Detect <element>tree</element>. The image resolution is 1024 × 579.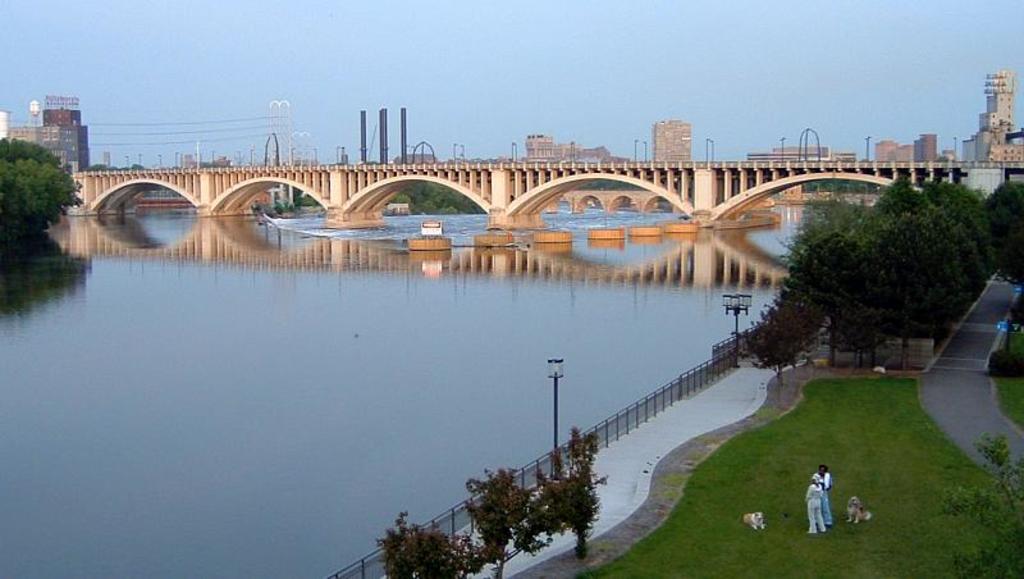
select_region(0, 137, 84, 215).
